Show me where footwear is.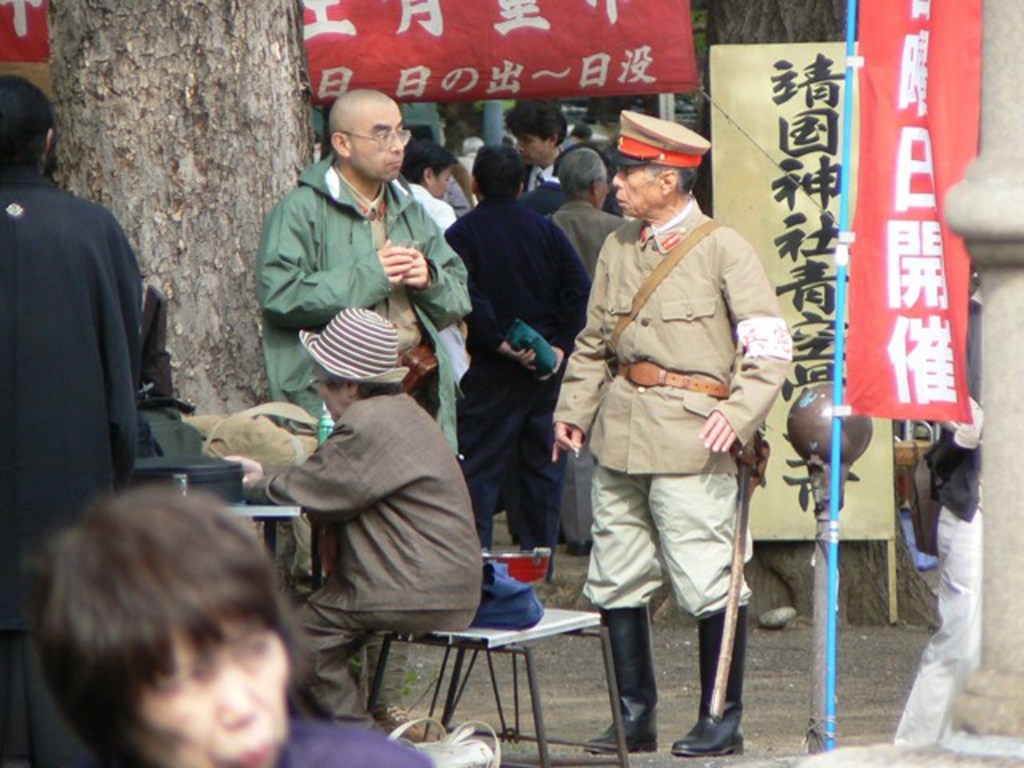
footwear is at 674/606/747/754.
